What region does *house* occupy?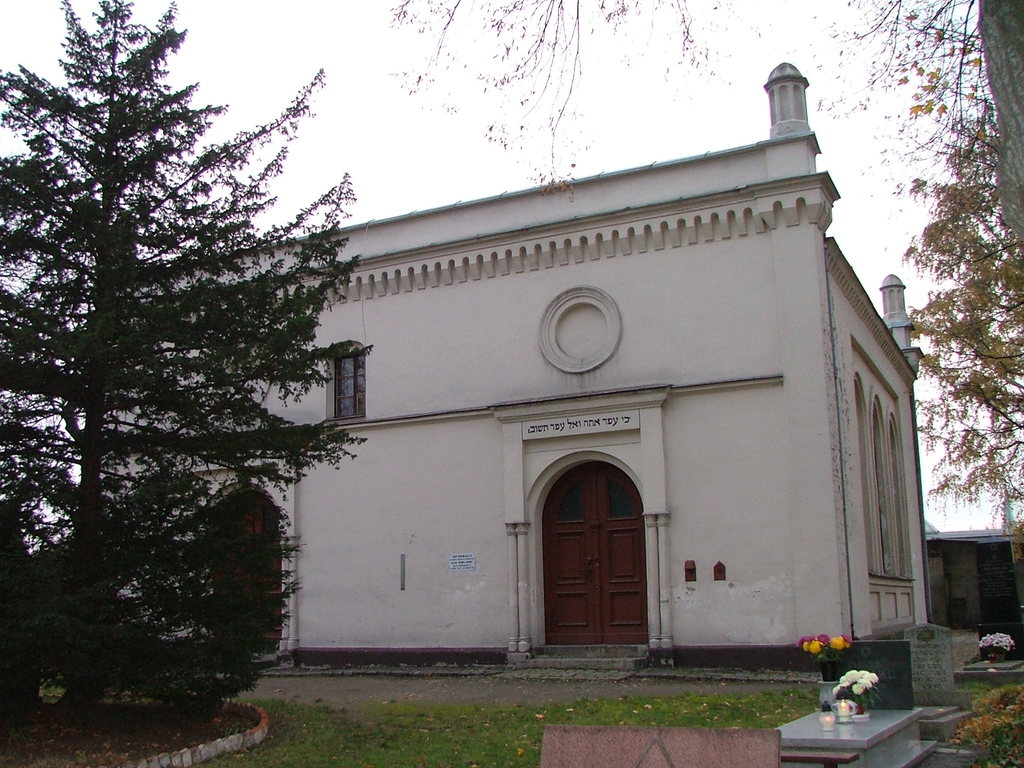
(x1=922, y1=523, x2=1023, y2=643).
